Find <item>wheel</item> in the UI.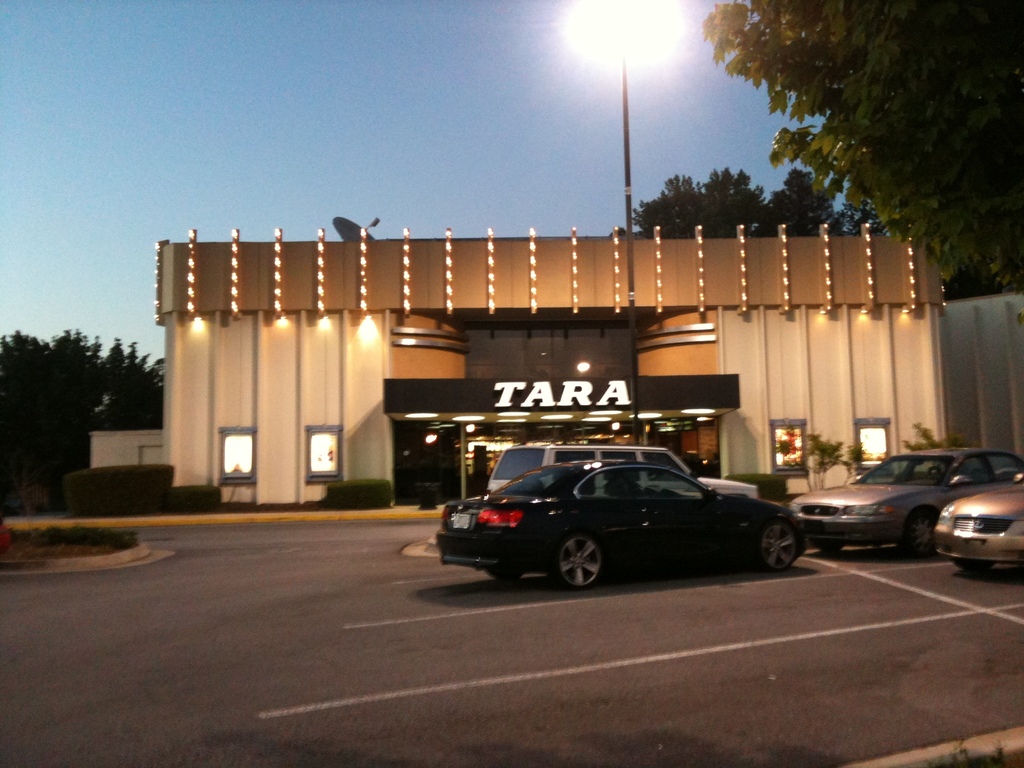
UI element at region(904, 514, 945, 559).
